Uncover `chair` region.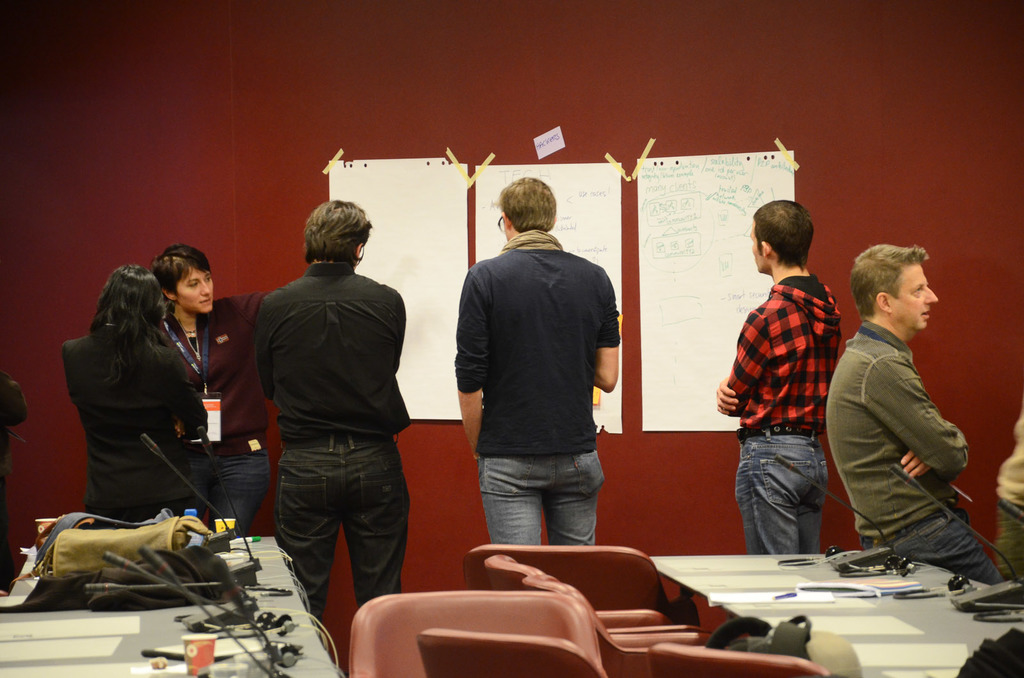
Uncovered: [408,627,607,677].
